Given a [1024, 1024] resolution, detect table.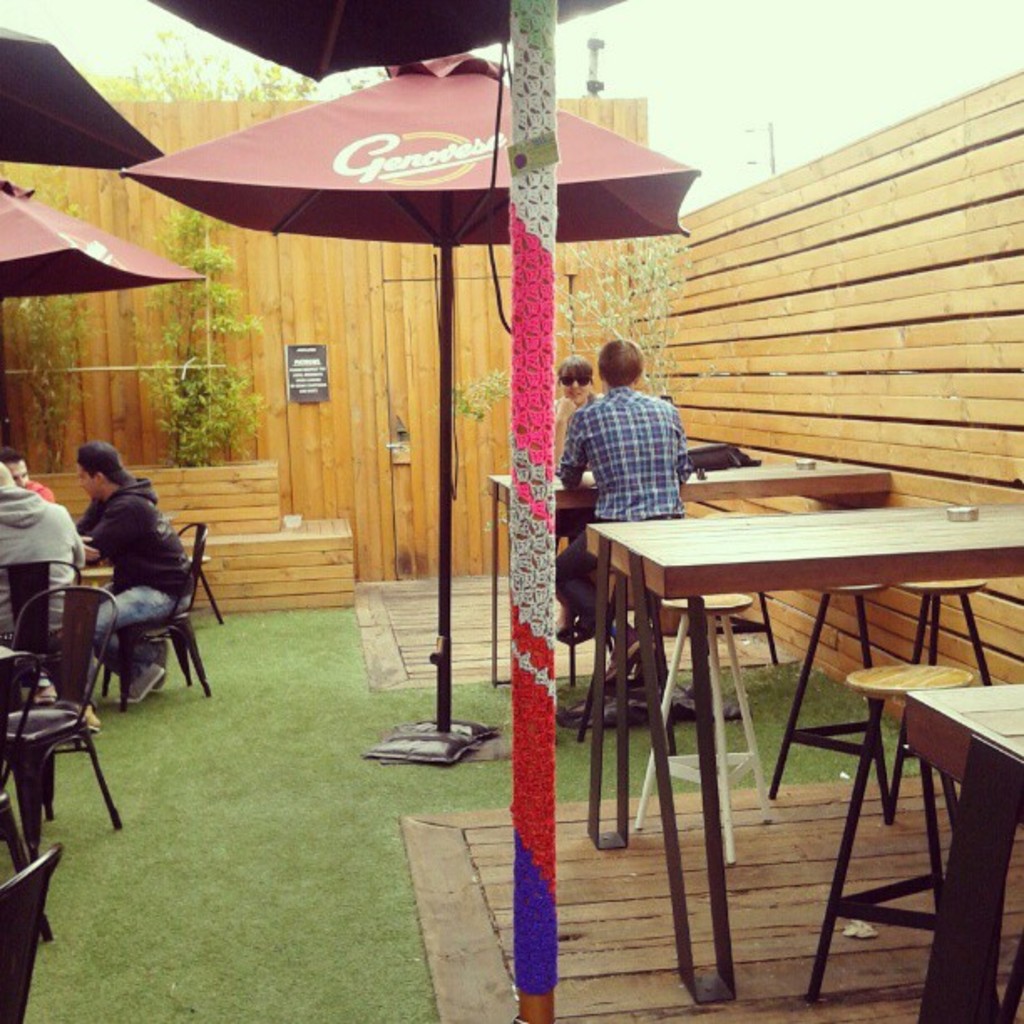
899,684,1022,1022.
